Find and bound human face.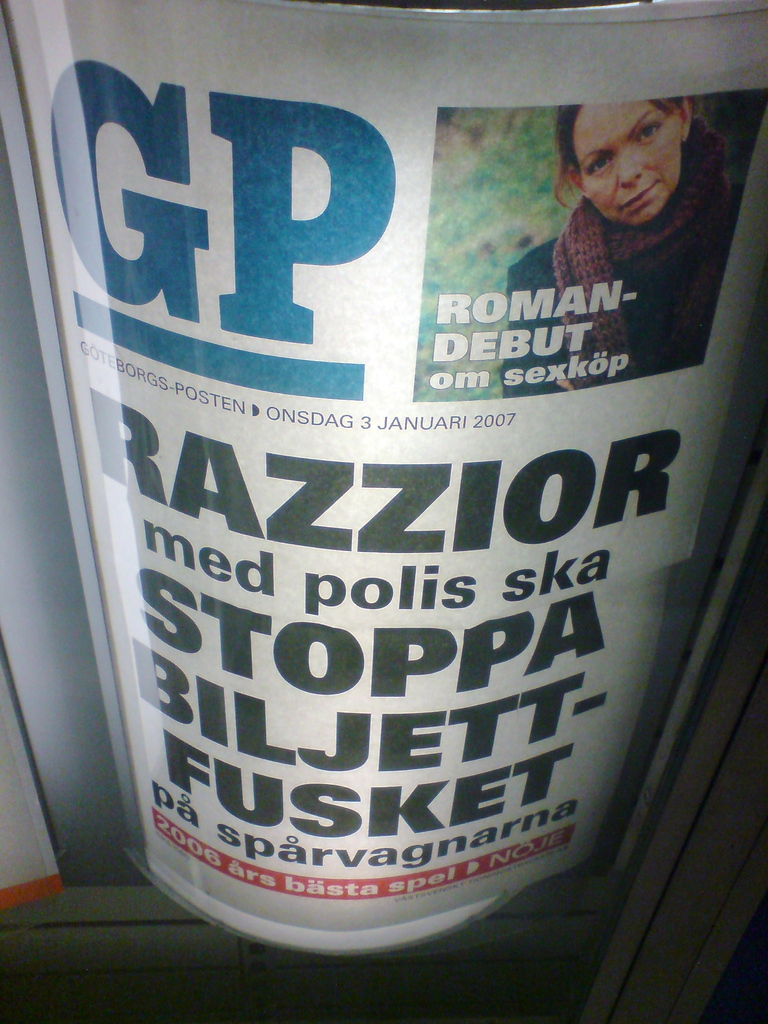
Bound: 574/106/684/225.
